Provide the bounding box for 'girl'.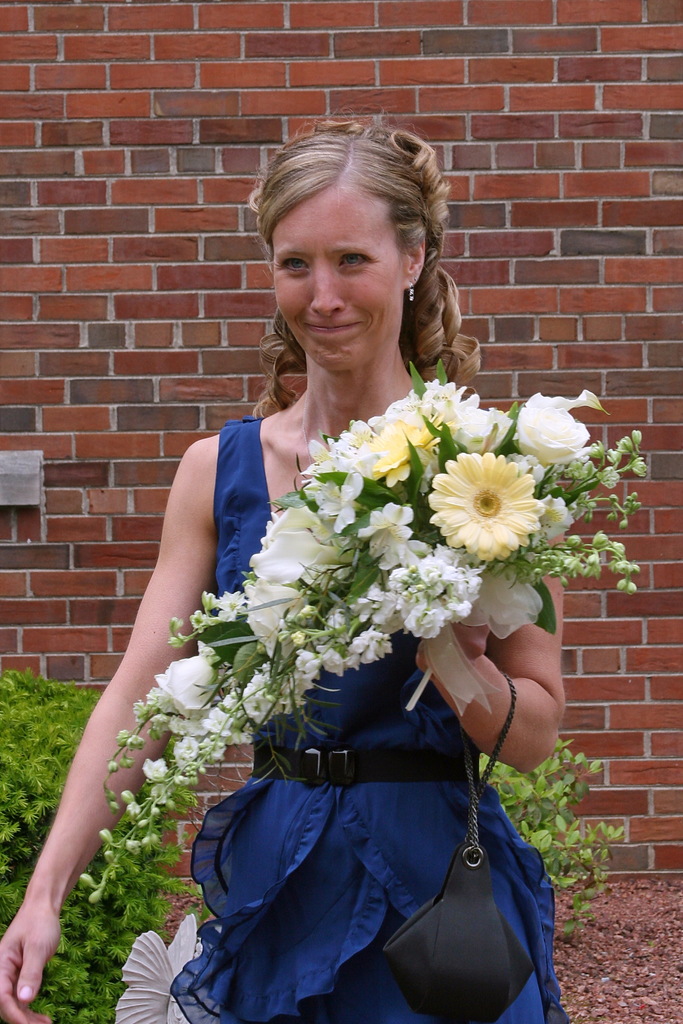
{"left": 1, "top": 116, "right": 569, "bottom": 1023}.
